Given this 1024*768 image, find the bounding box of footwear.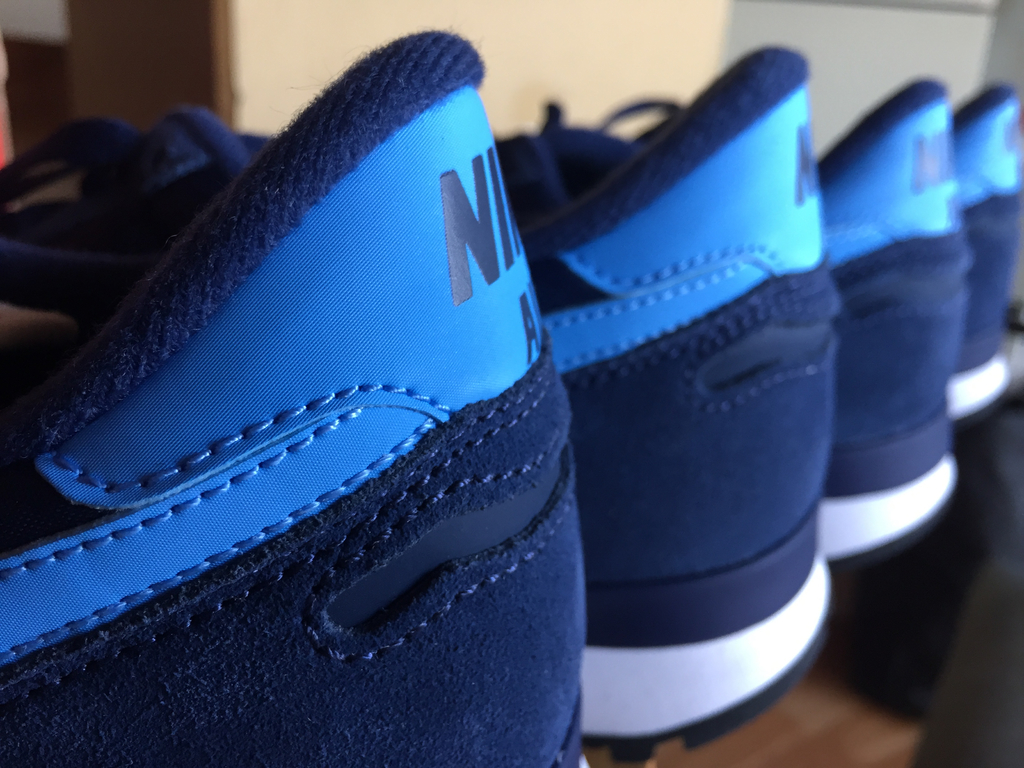
box(492, 40, 838, 756).
